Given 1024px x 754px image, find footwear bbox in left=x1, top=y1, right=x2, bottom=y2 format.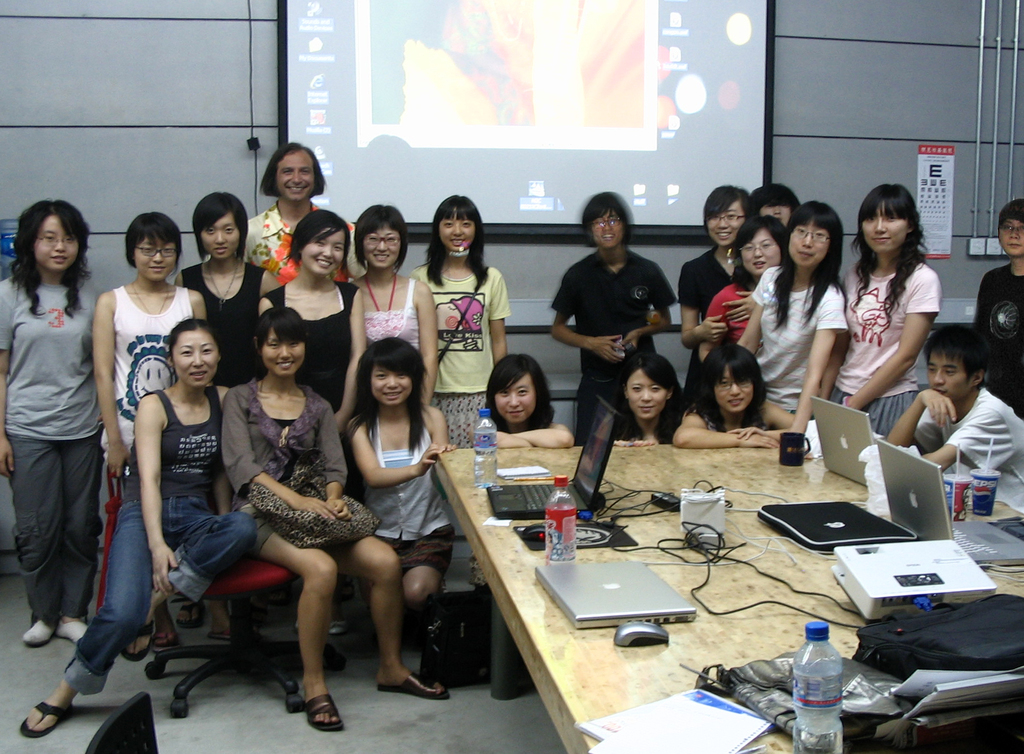
left=122, top=625, right=155, bottom=659.
